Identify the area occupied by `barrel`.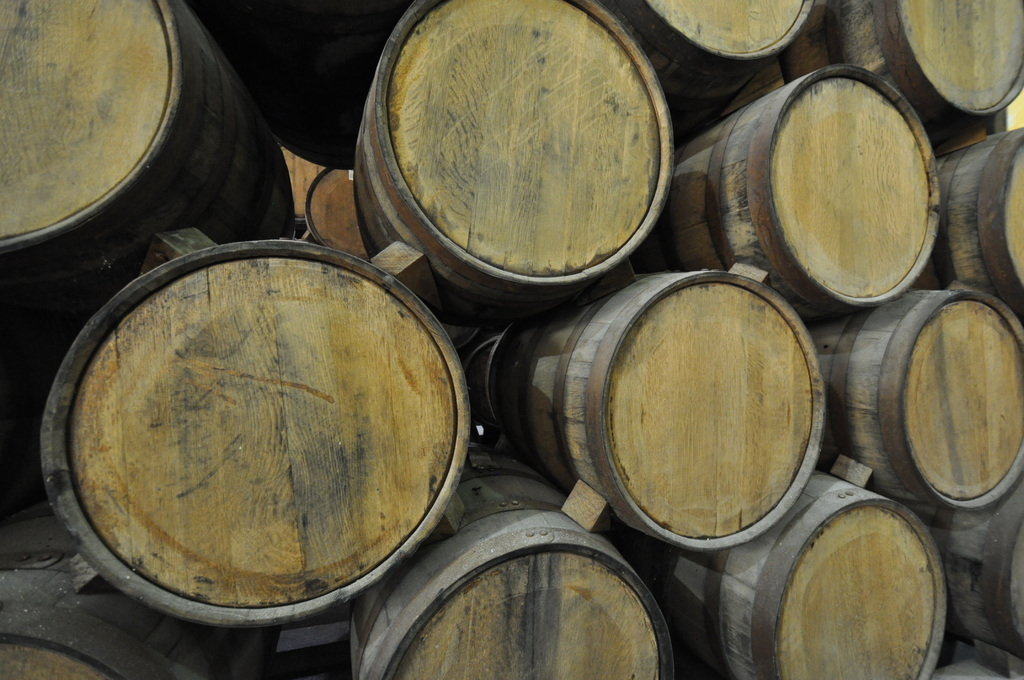
Area: 669, 465, 969, 679.
